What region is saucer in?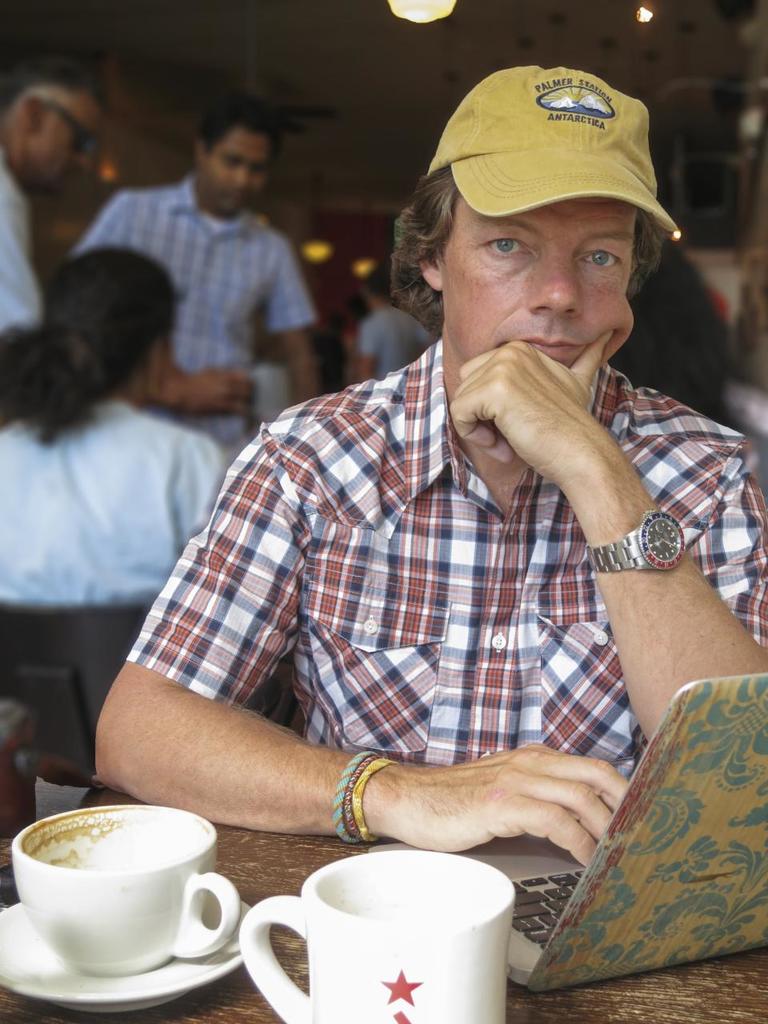
{"left": 0, "top": 904, "right": 253, "bottom": 1017}.
